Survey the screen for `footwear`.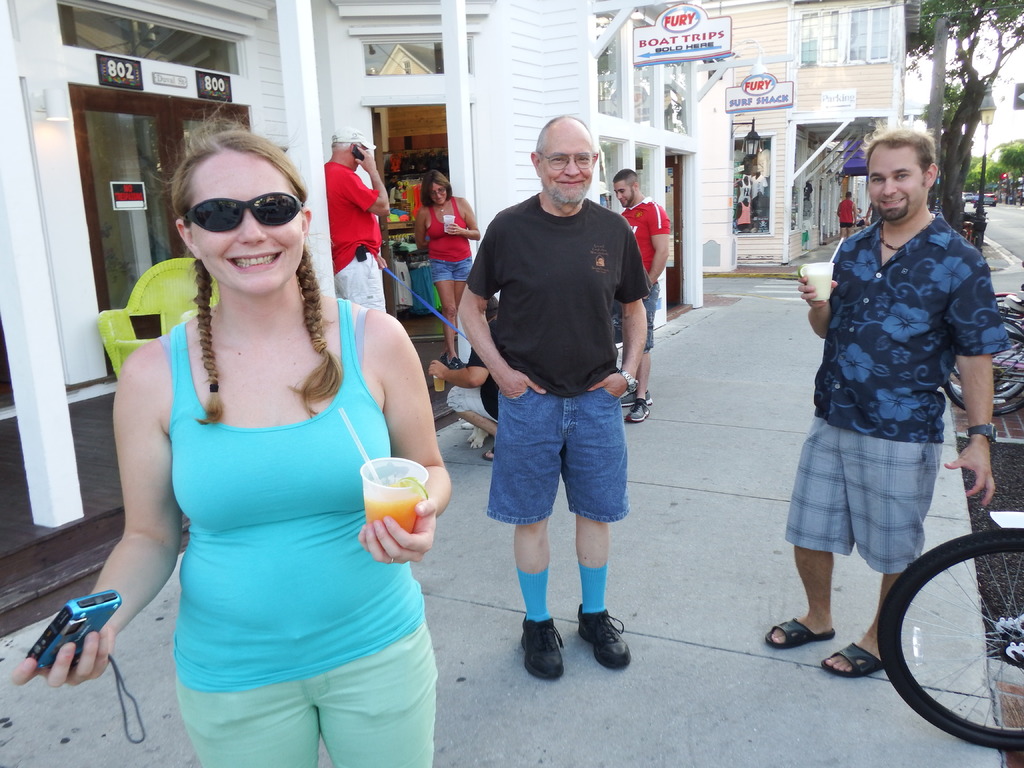
Survey found: [440, 356, 465, 369].
